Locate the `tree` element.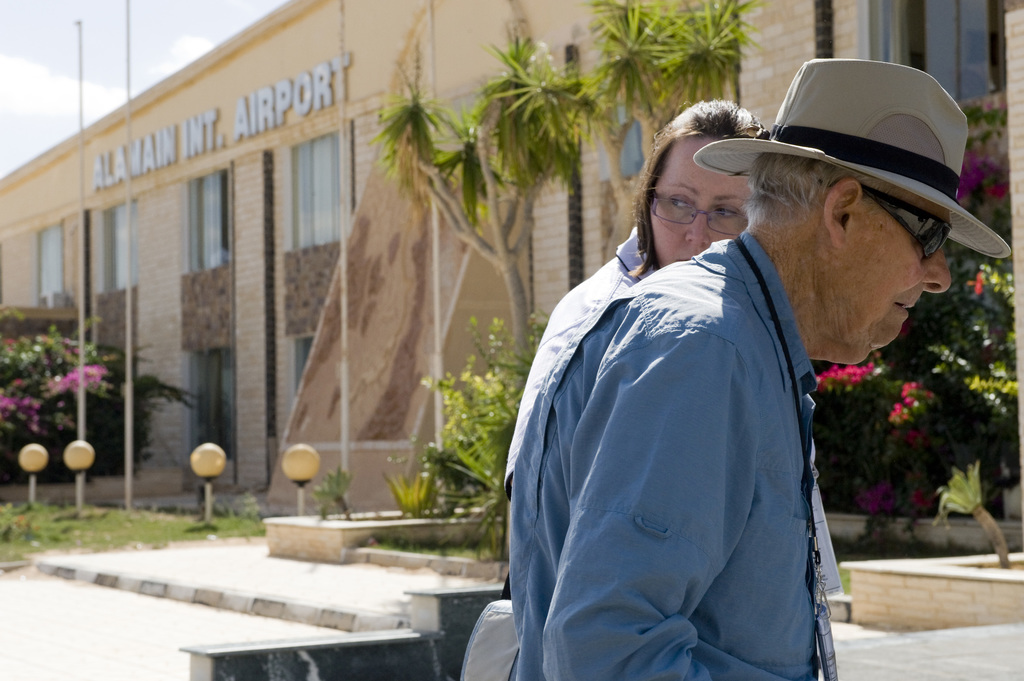
Element bbox: <bbox>577, 0, 767, 180</bbox>.
